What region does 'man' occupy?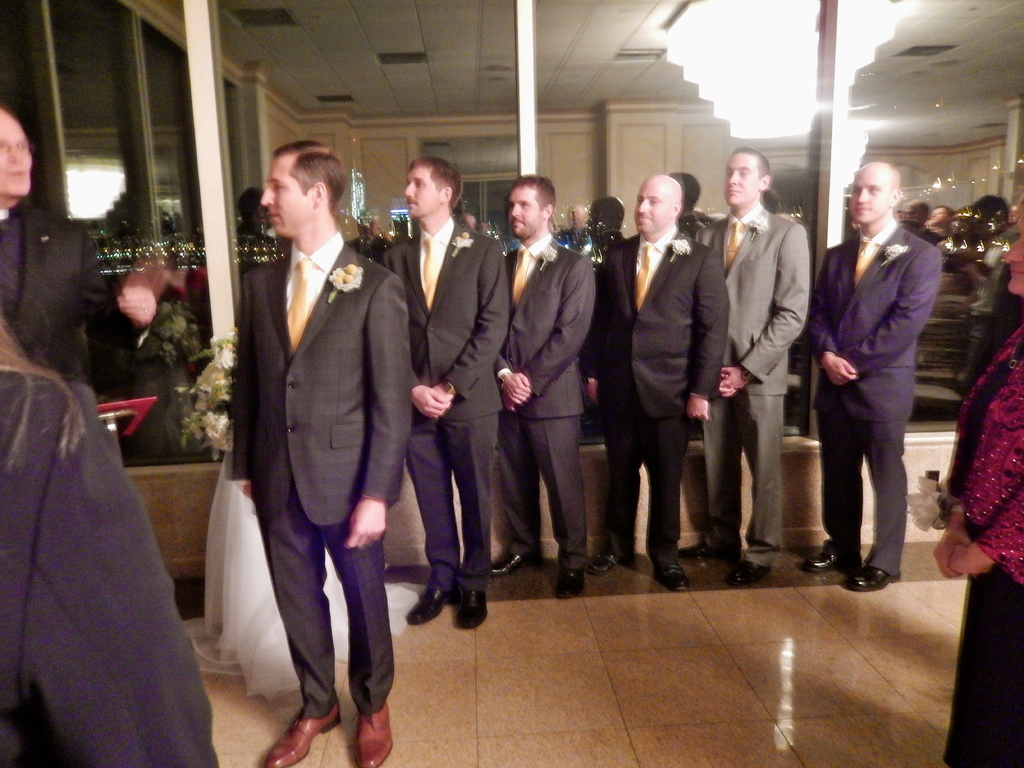
l=0, t=108, r=124, b=458.
